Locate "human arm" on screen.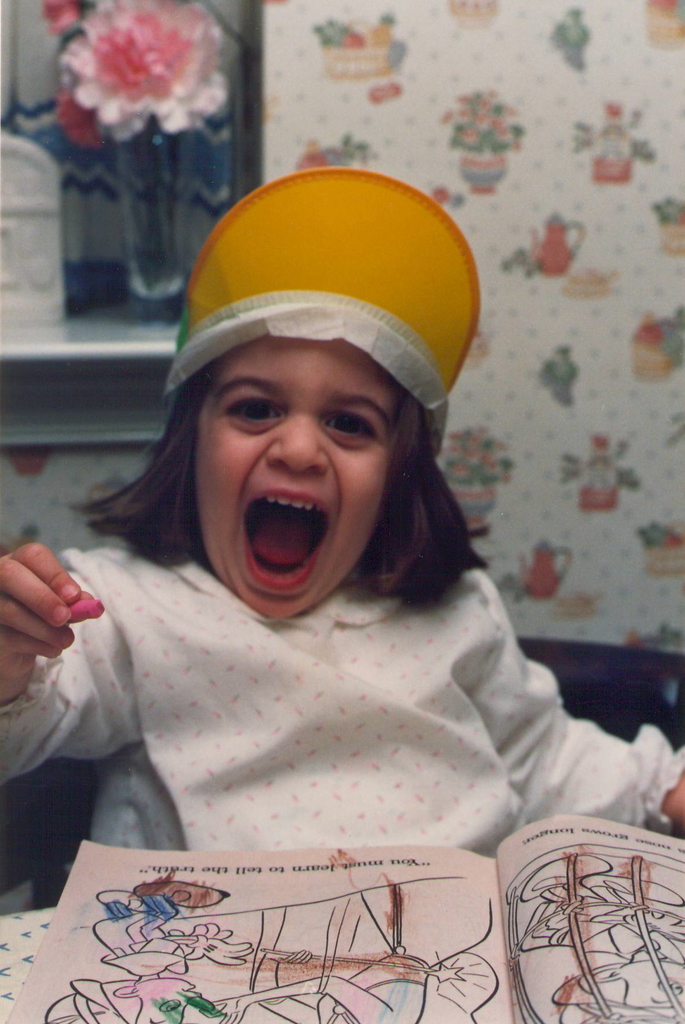
On screen at select_region(4, 558, 135, 801).
